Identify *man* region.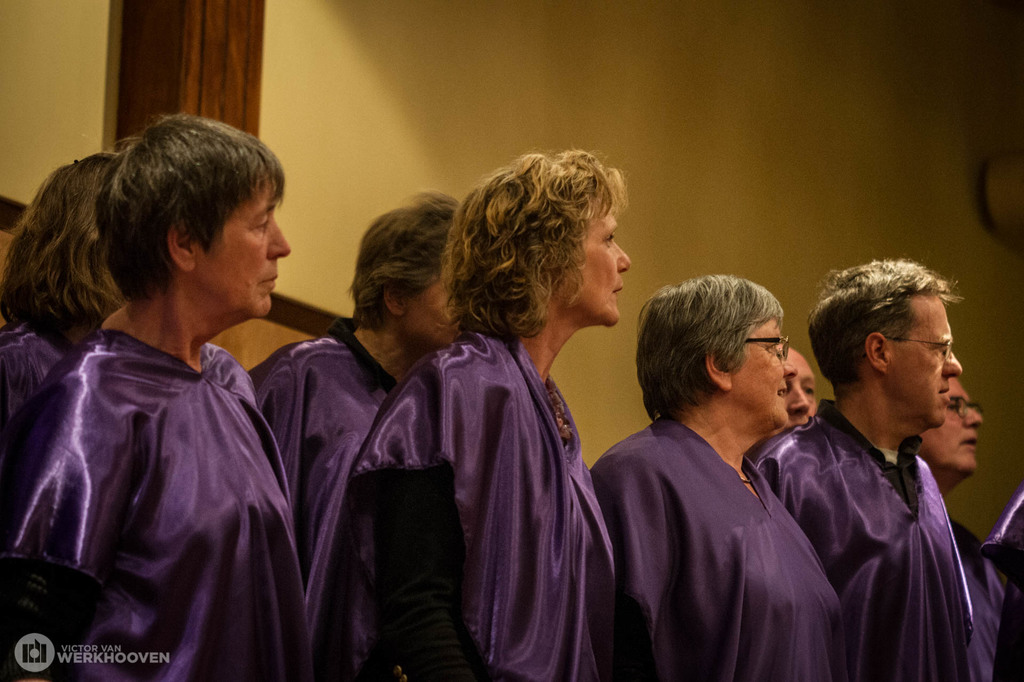
Region: detection(756, 252, 1004, 681).
